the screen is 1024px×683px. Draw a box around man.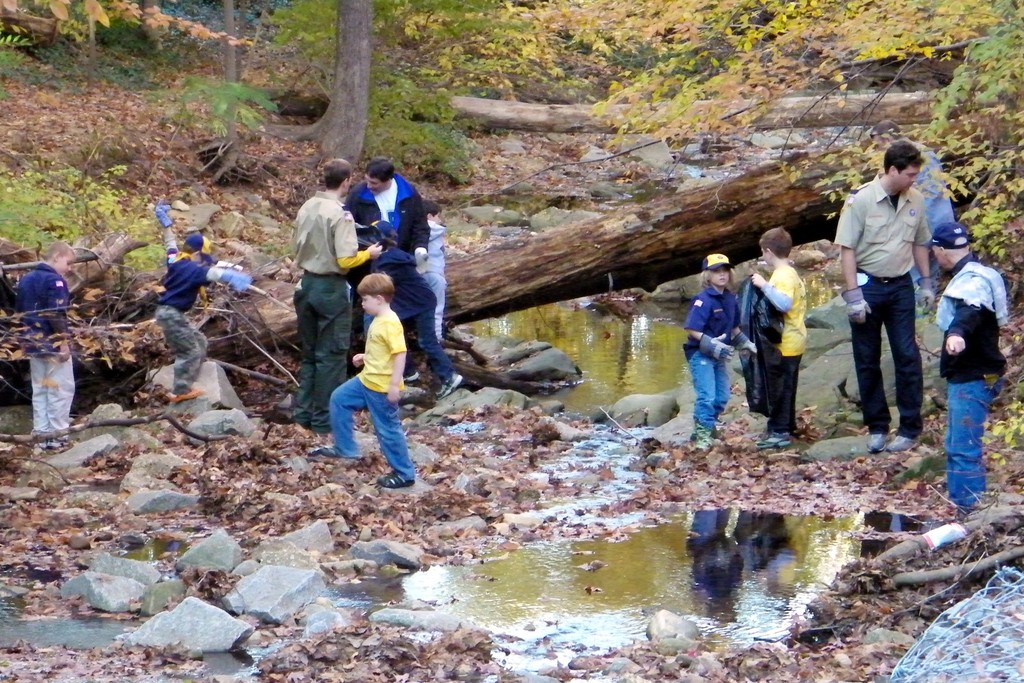
841,145,961,466.
